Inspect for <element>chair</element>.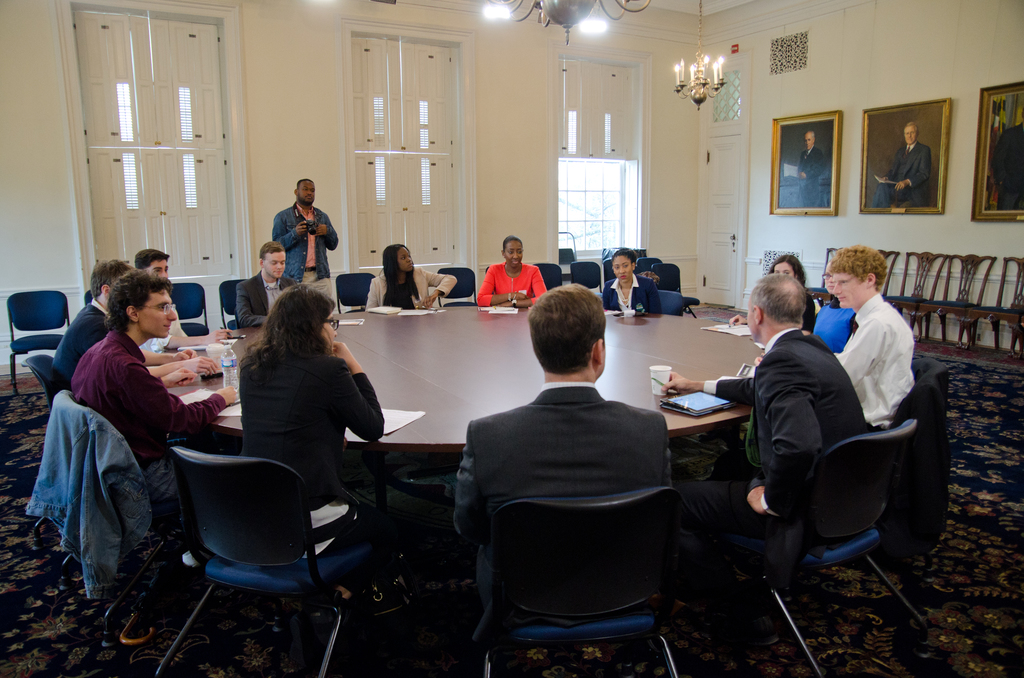
Inspection: bbox=[707, 421, 931, 677].
